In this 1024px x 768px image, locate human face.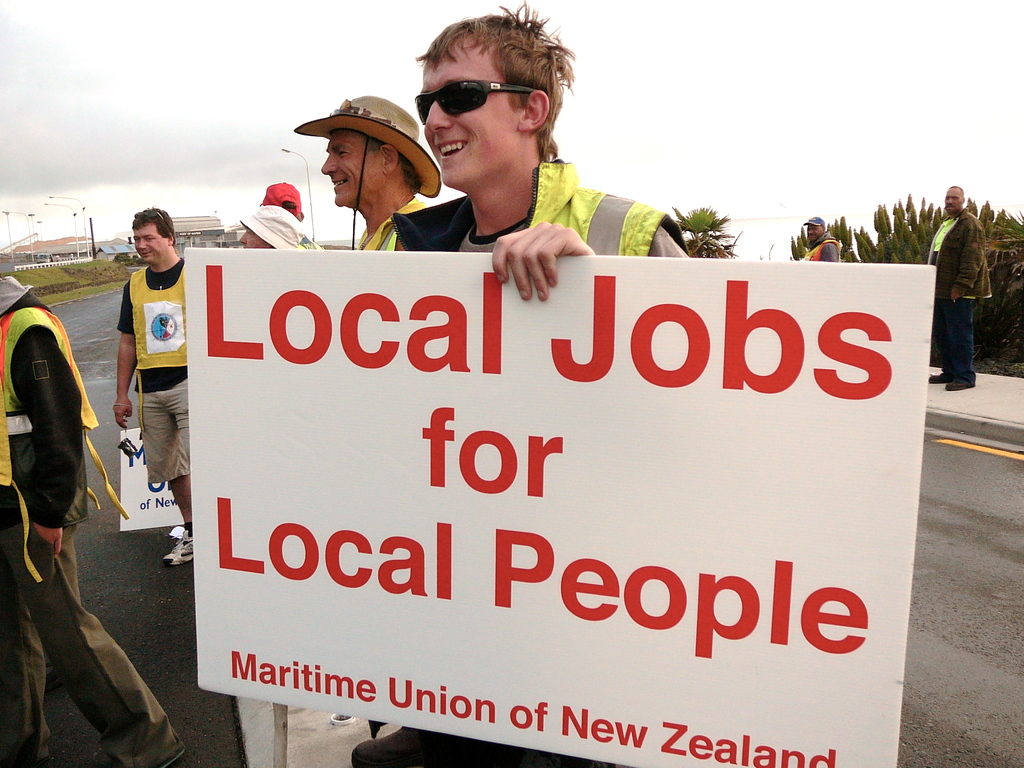
Bounding box: Rect(942, 188, 959, 213).
